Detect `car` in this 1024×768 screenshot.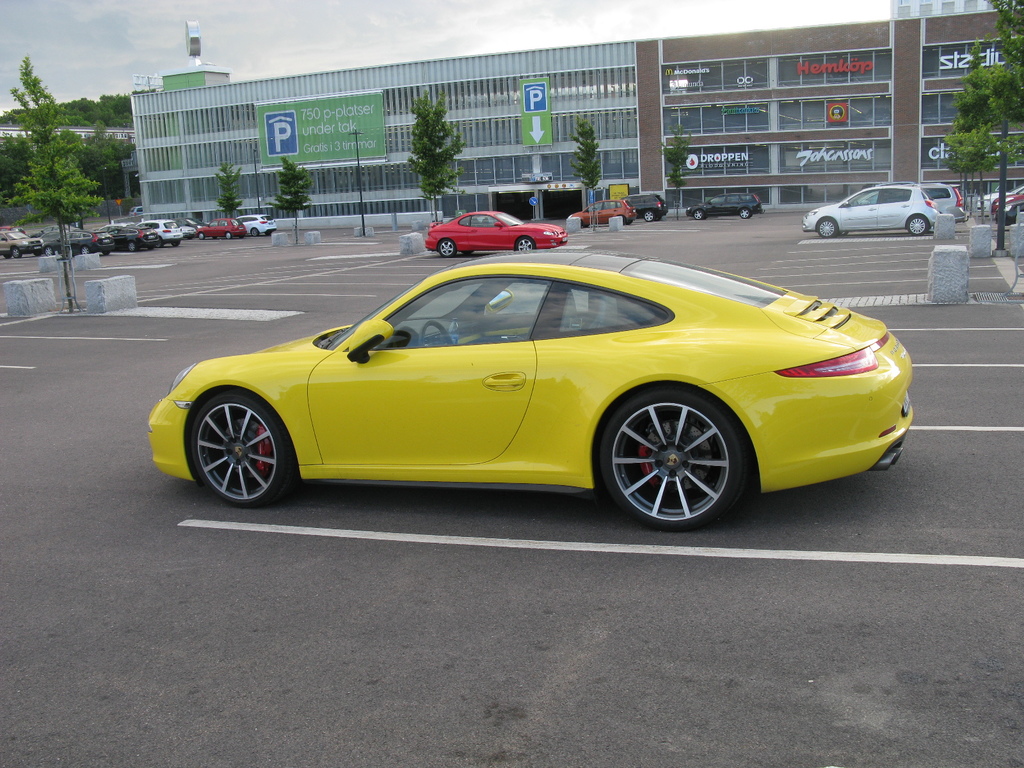
Detection: bbox=(424, 211, 567, 259).
